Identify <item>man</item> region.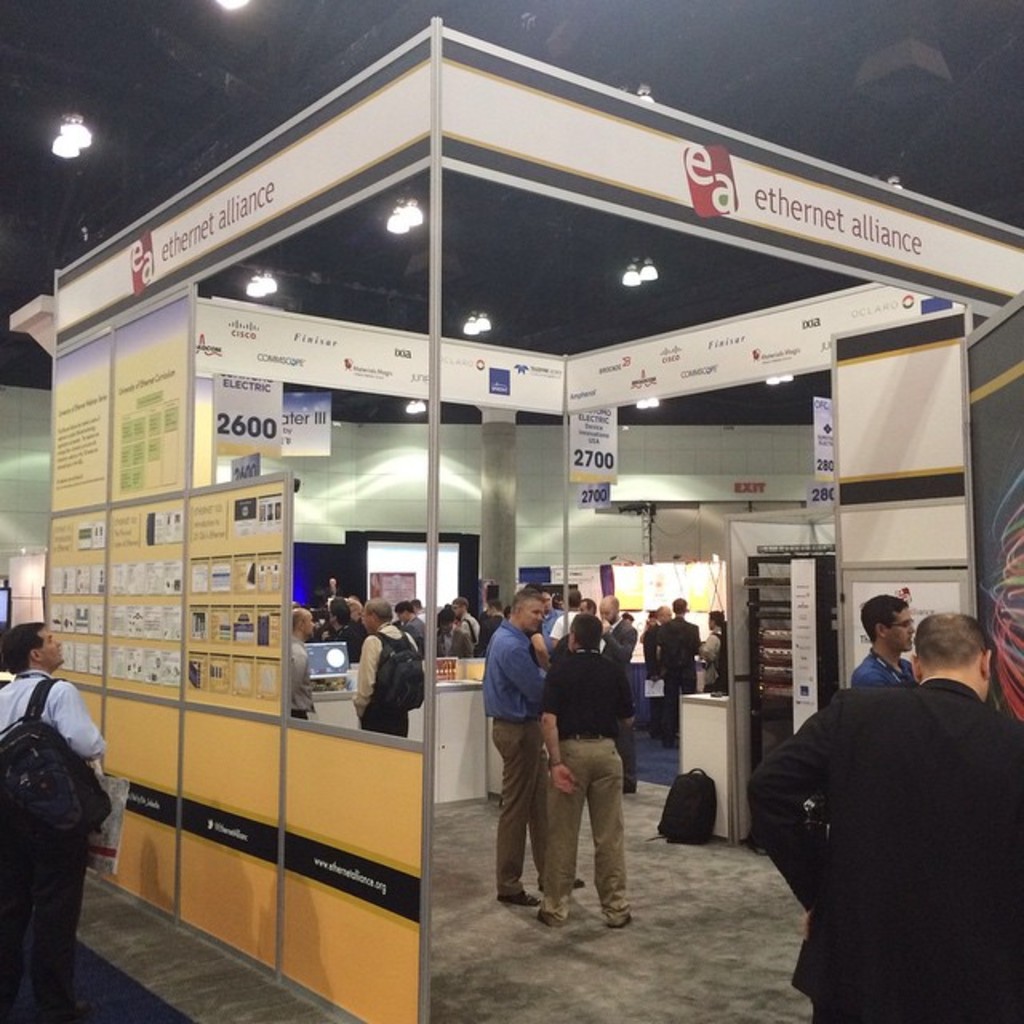
Region: box(648, 589, 704, 747).
